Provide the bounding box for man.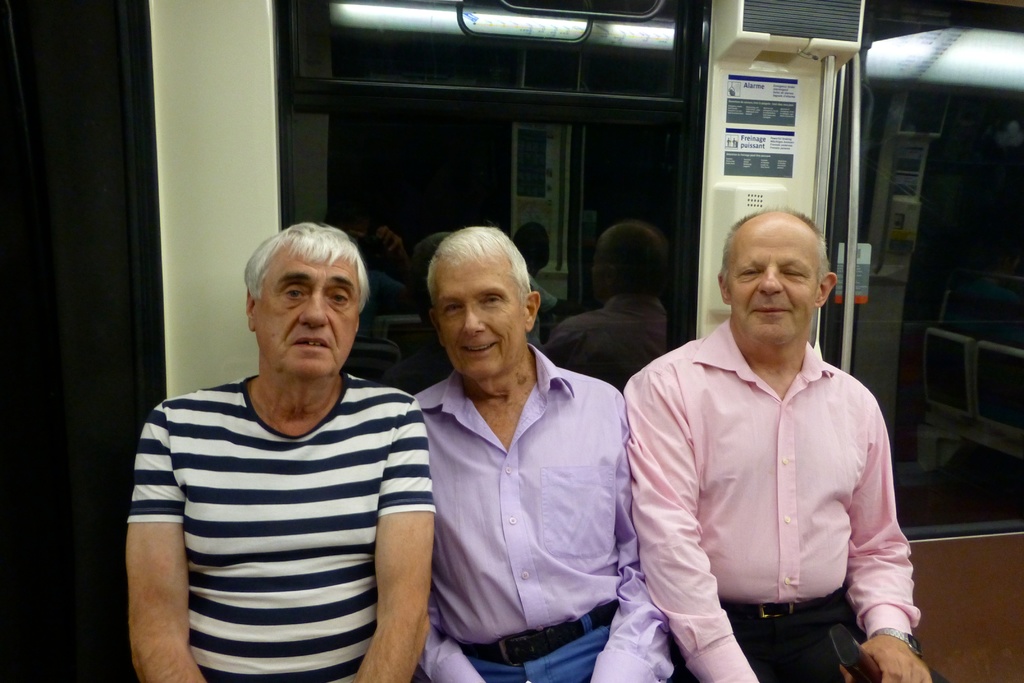
detection(124, 213, 435, 682).
